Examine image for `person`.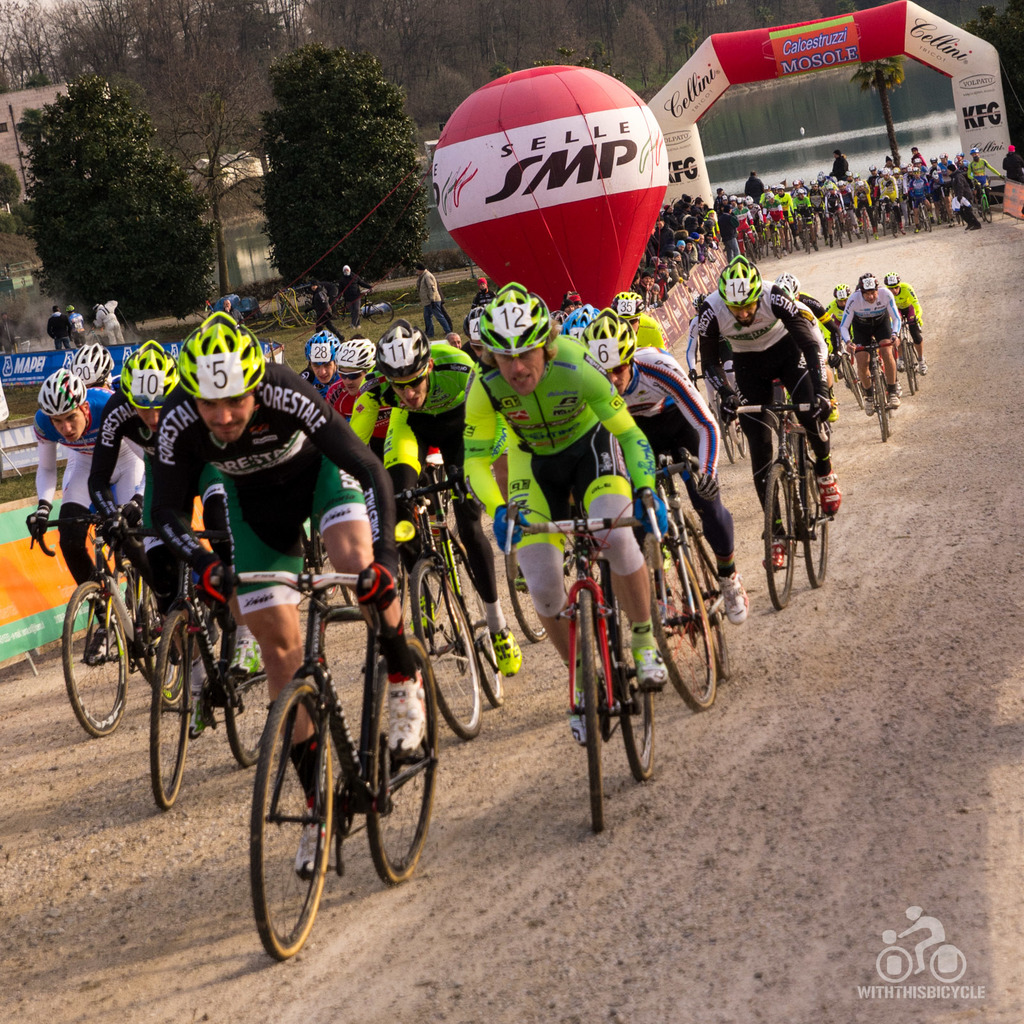
Examination result: BBox(19, 351, 152, 643).
